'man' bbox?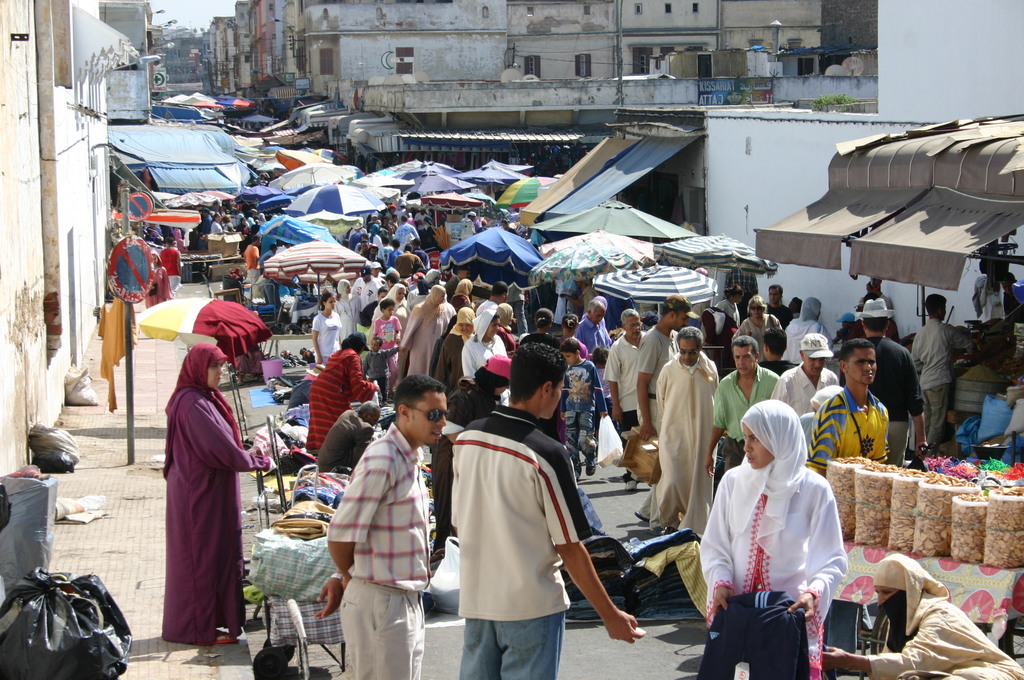
573 300 606 360
